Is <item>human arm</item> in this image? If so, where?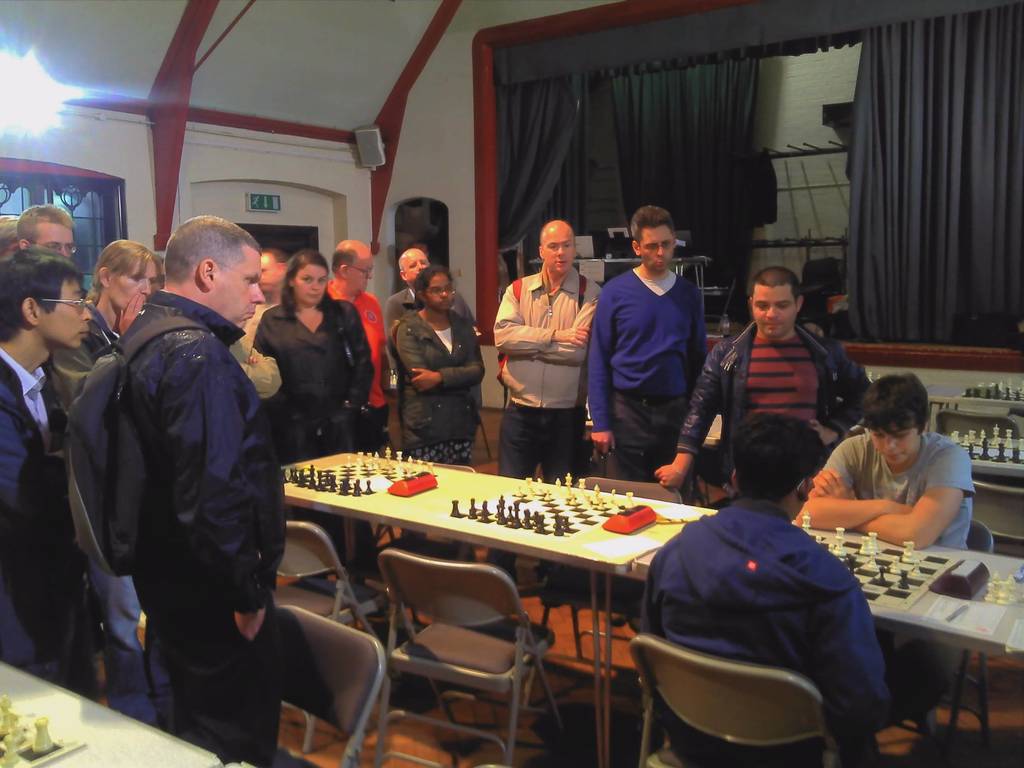
Yes, at (x1=828, y1=470, x2=971, y2=551).
